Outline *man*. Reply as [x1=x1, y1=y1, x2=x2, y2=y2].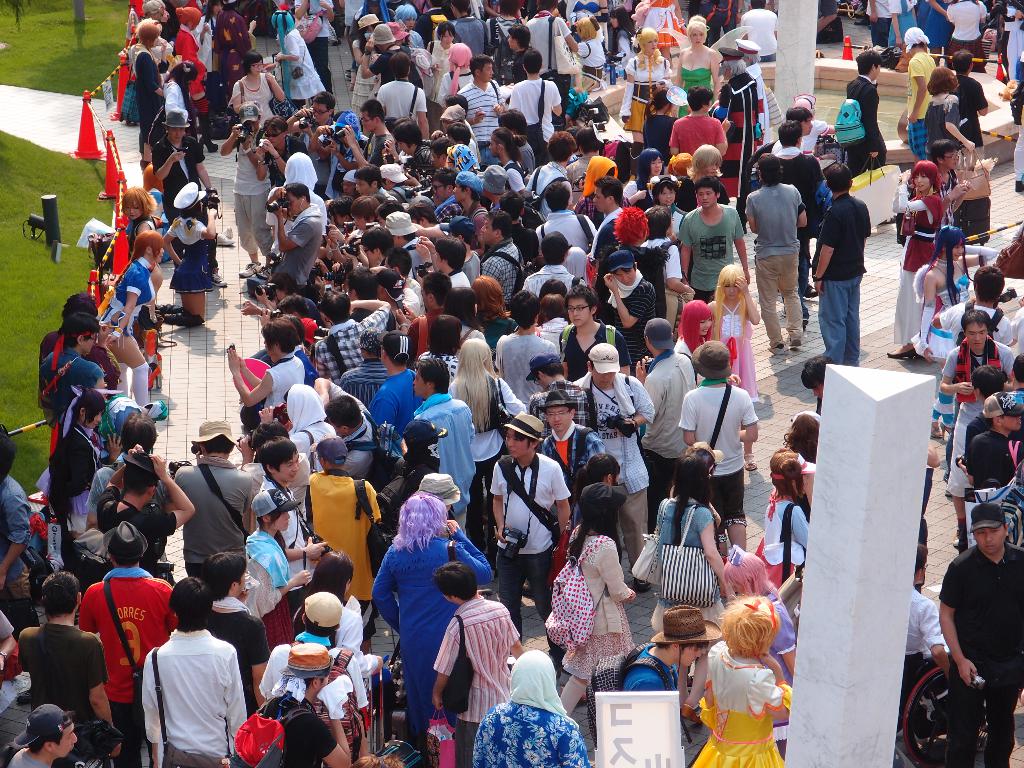
[x1=661, y1=318, x2=762, y2=537].
